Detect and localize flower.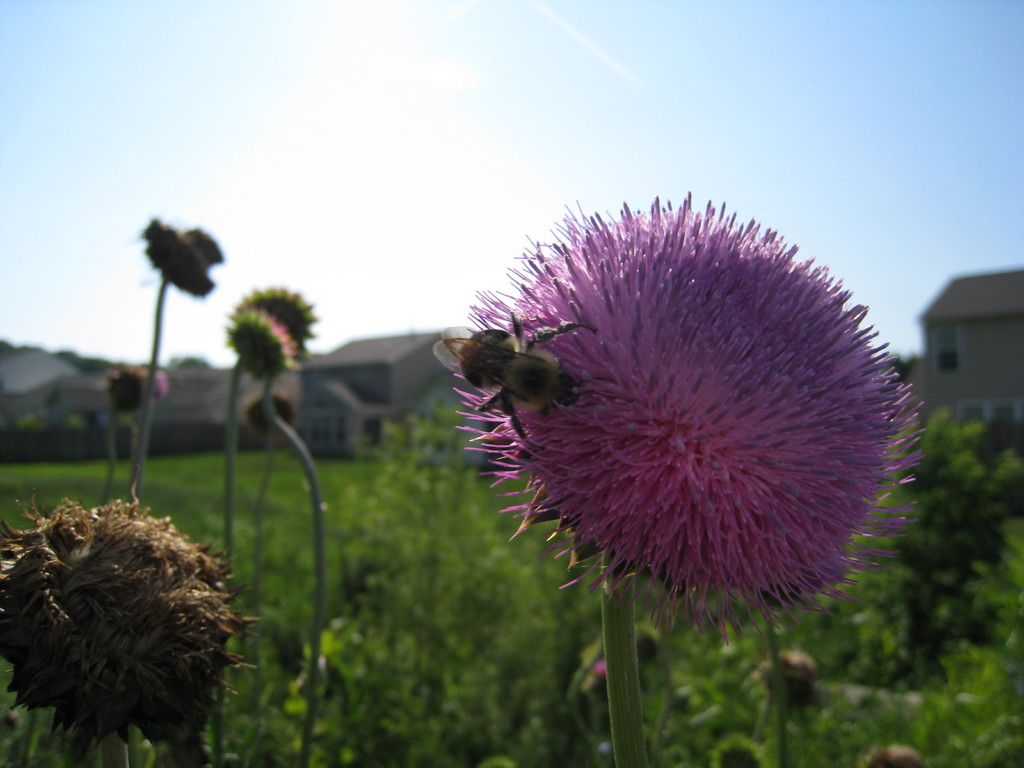
Localized at (x1=133, y1=212, x2=227, y2=299).
